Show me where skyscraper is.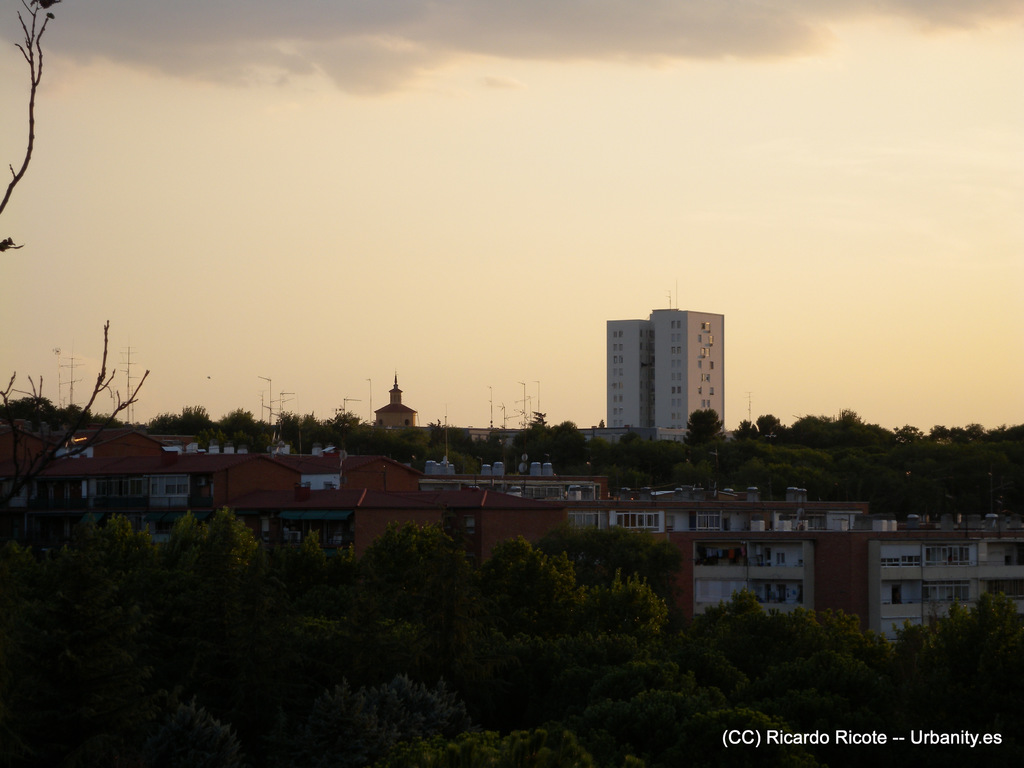
skyscraper is at bbox=(583, 307, 735, 457).
